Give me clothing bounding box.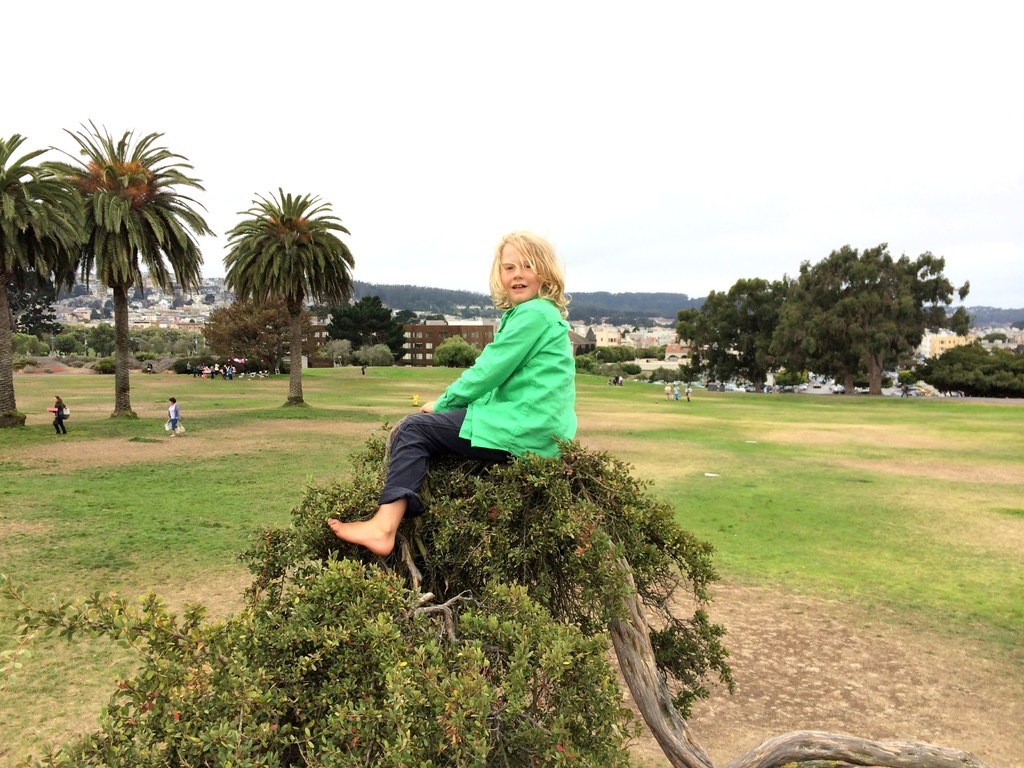
433,265,587,478.
